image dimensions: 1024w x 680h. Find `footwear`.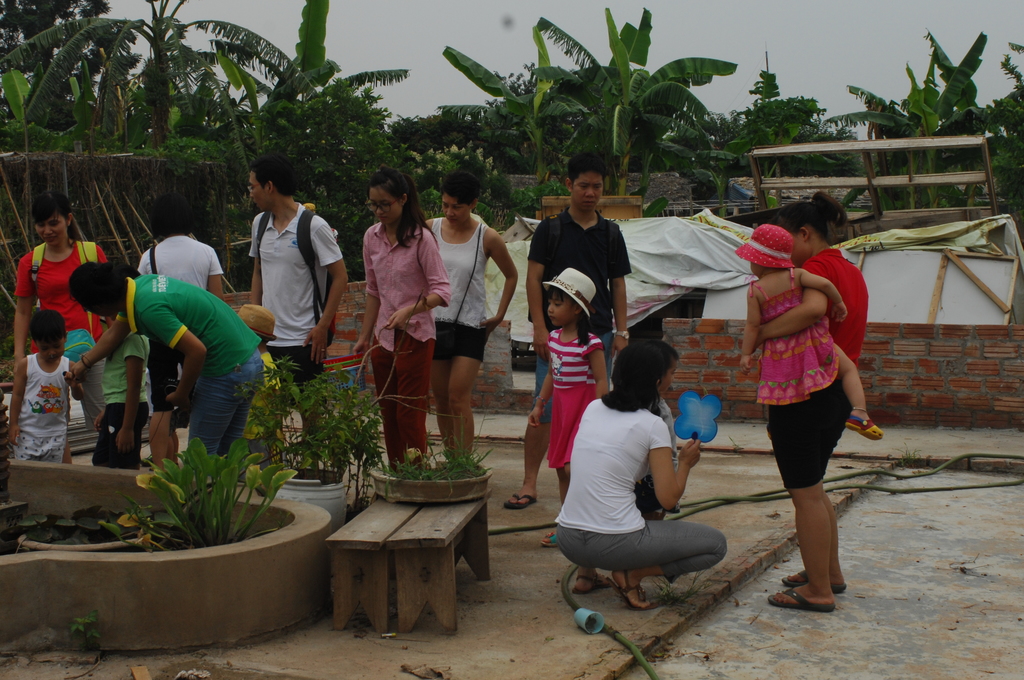
crop(575, 569, 616, 592).
